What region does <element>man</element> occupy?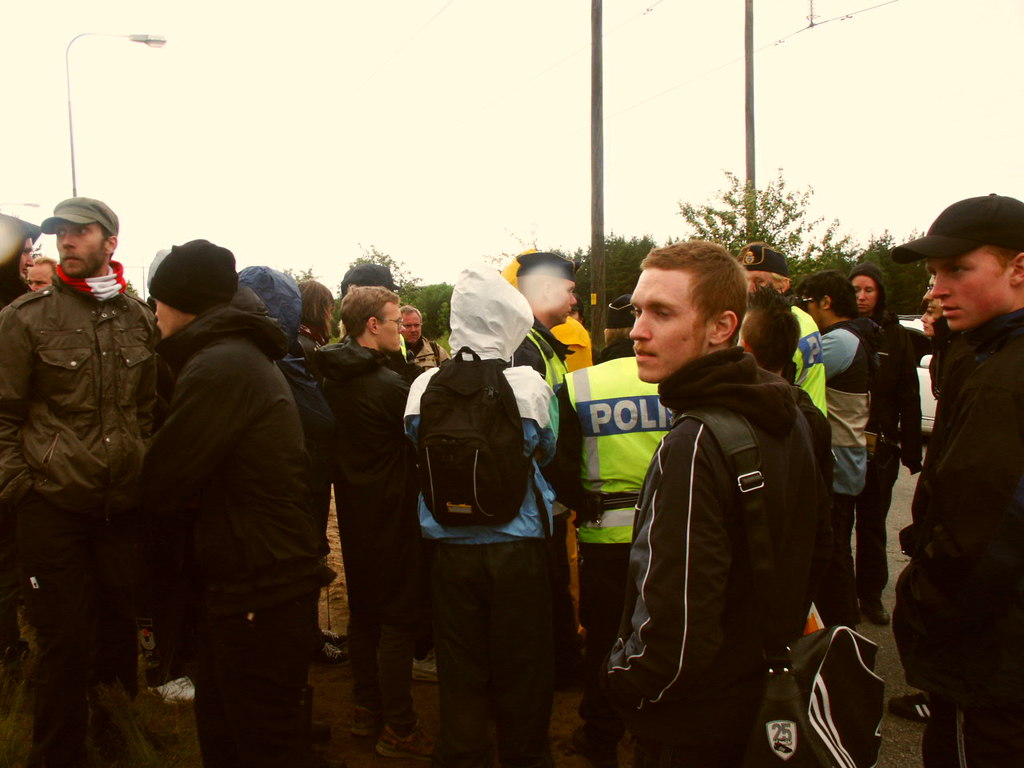
{"x1": 888, "y1": 274, "x2": 966, "y2": 722}.
